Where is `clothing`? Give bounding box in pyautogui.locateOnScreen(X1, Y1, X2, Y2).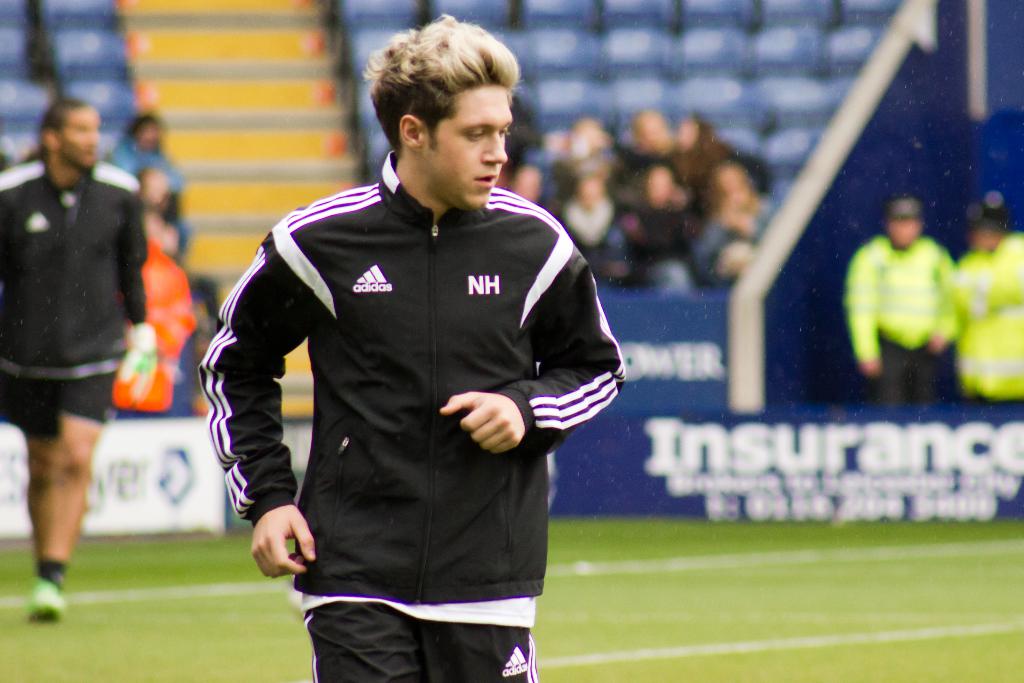
pyautogui.locateOnScreen(211, 115, 610, 625).
